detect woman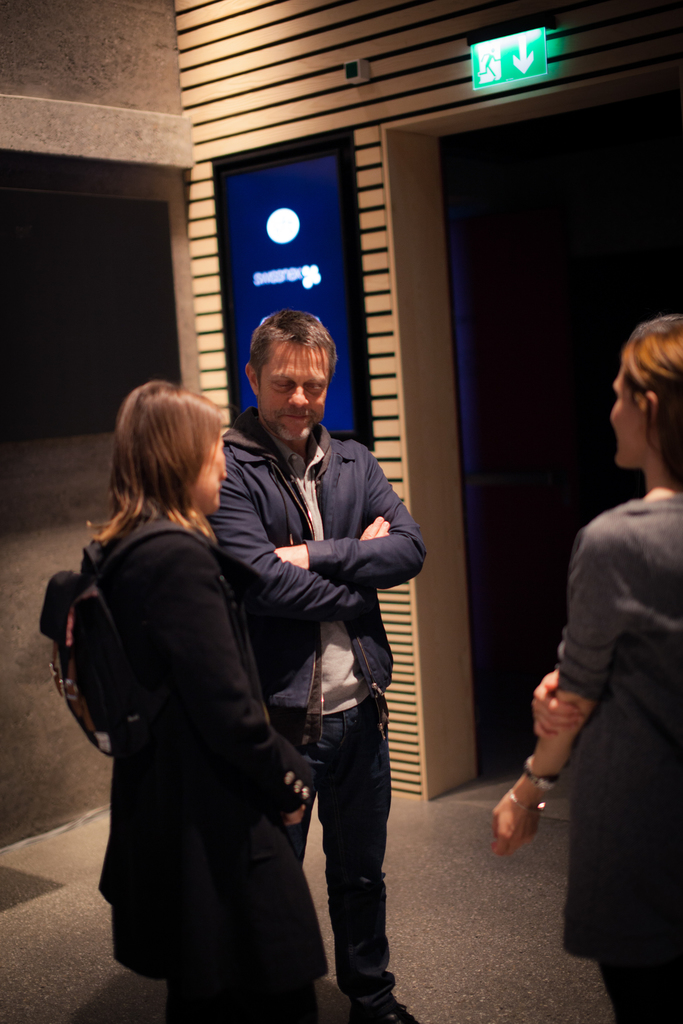
63:376:333:1018
